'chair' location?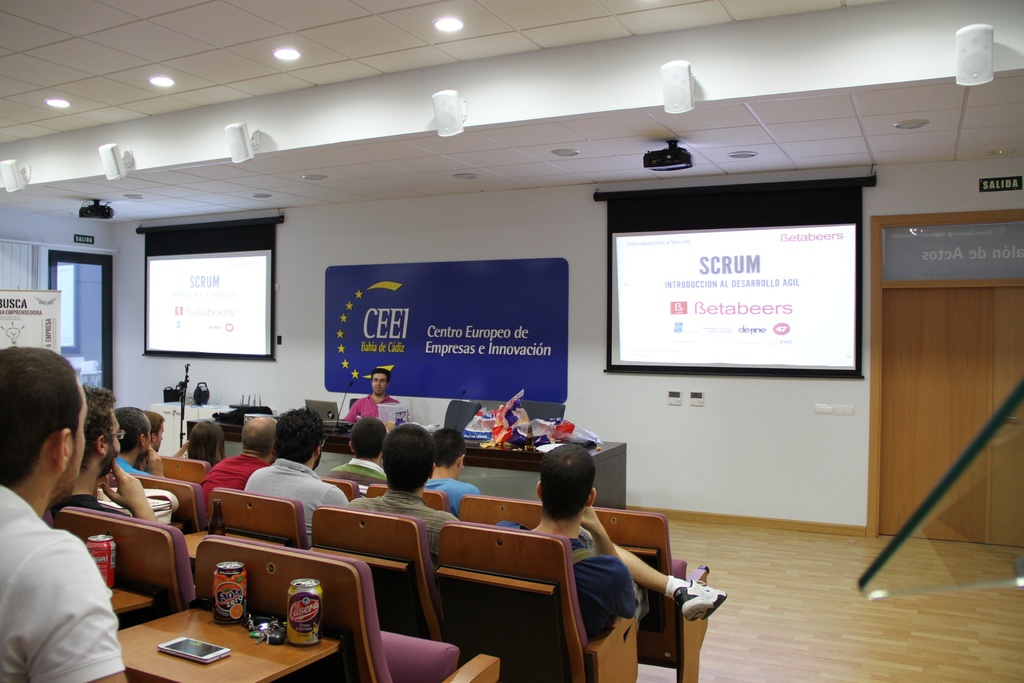
bbox=[316, 472, 362, 504]
